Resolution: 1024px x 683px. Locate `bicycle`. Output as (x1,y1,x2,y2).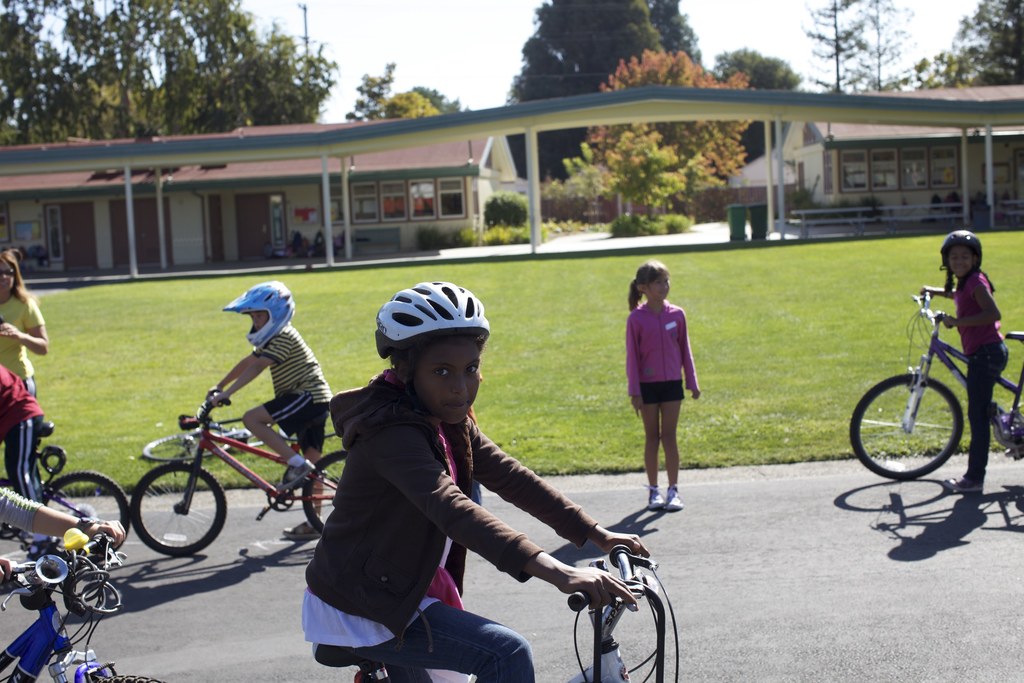
(0,529,163,682).
